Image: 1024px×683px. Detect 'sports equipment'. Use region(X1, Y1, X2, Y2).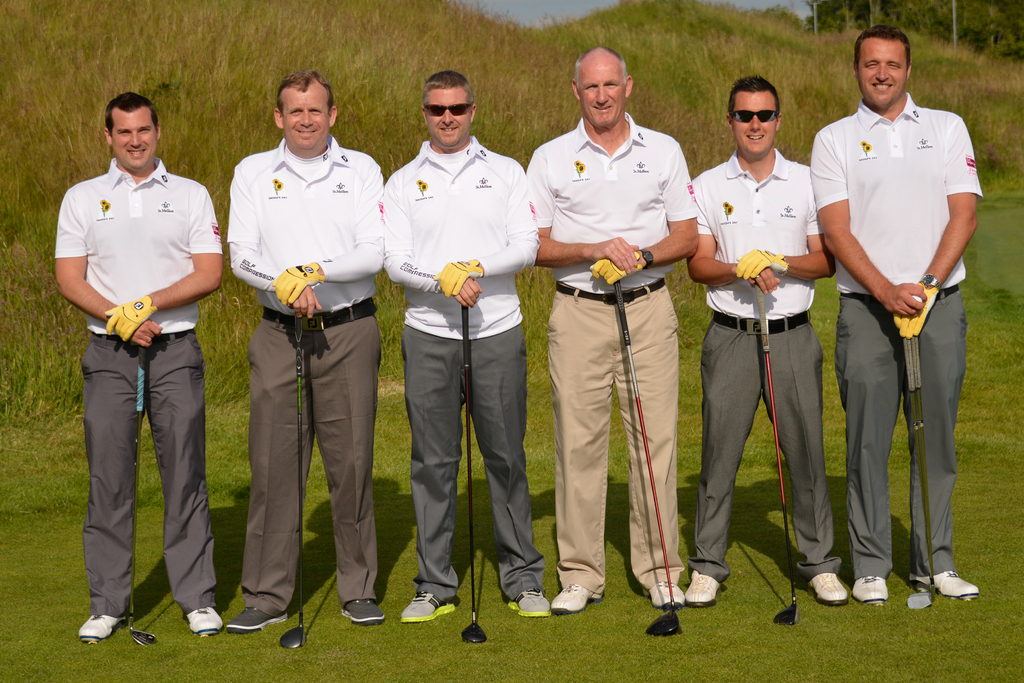
region(554, 584, 602, 611).
